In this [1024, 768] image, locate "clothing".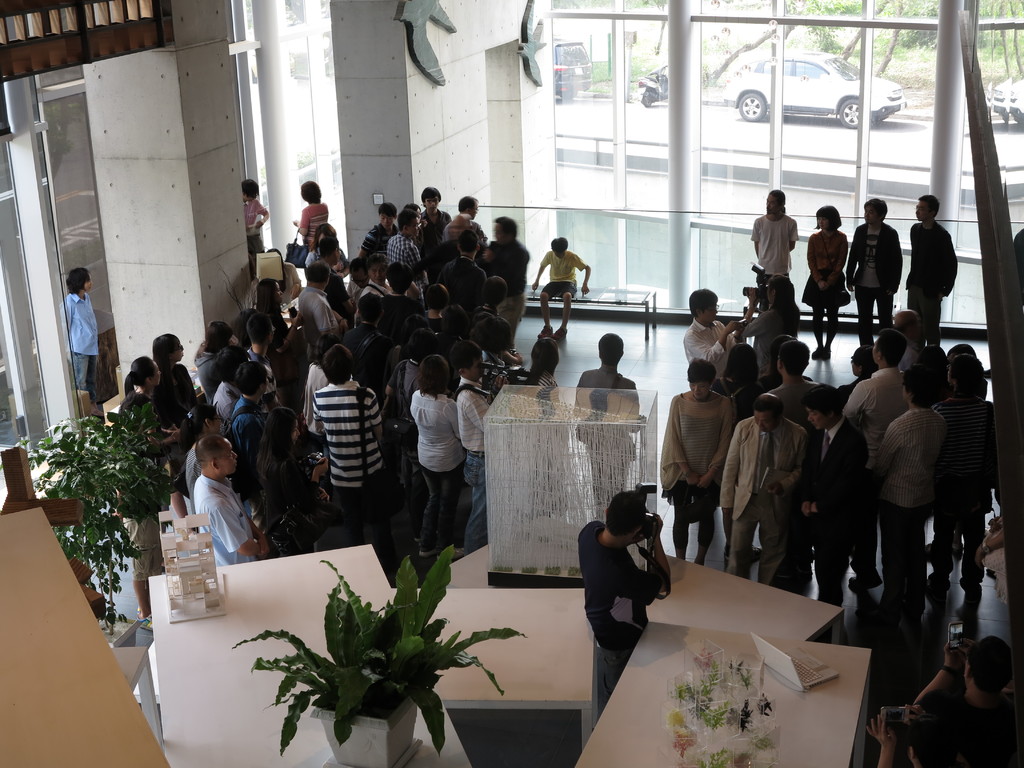
Bounding box: [247,196,266,256].
